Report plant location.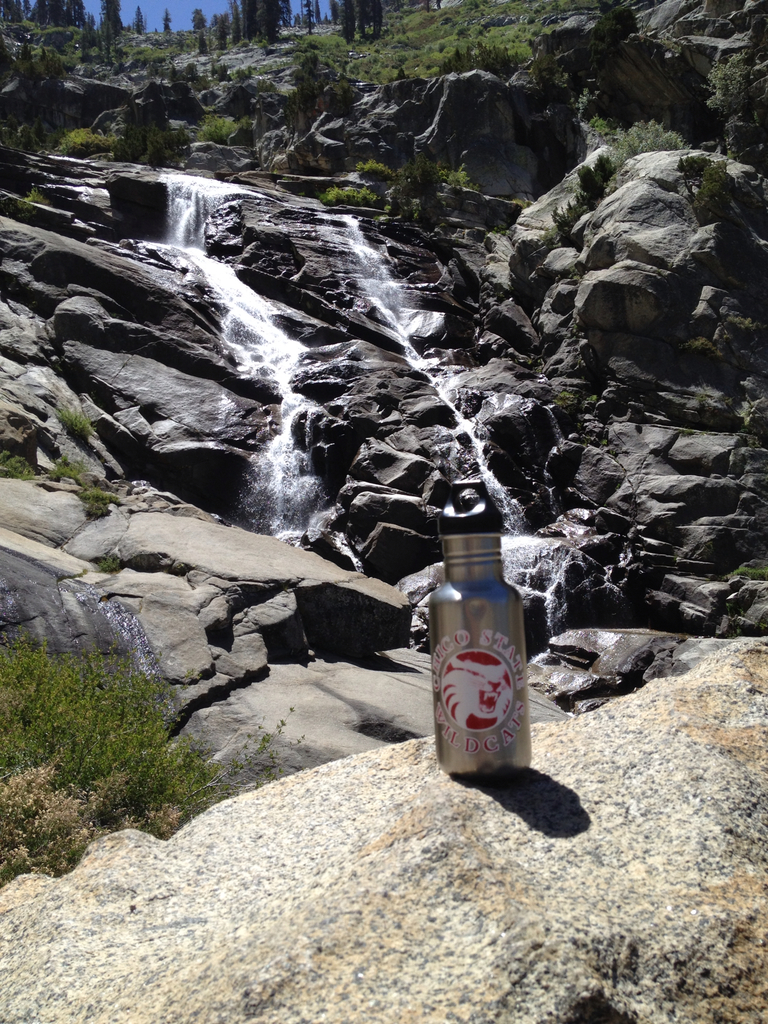
Report: x1=723 y1=314 x2=767 y2=344.
